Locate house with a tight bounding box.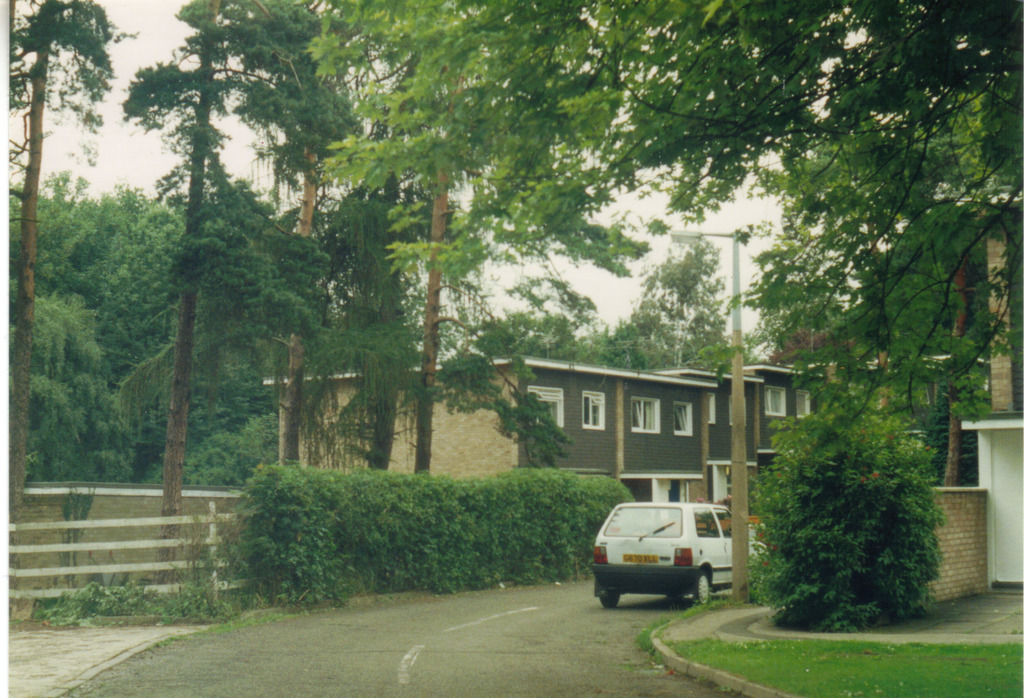
[678, 349, 844, 505].
